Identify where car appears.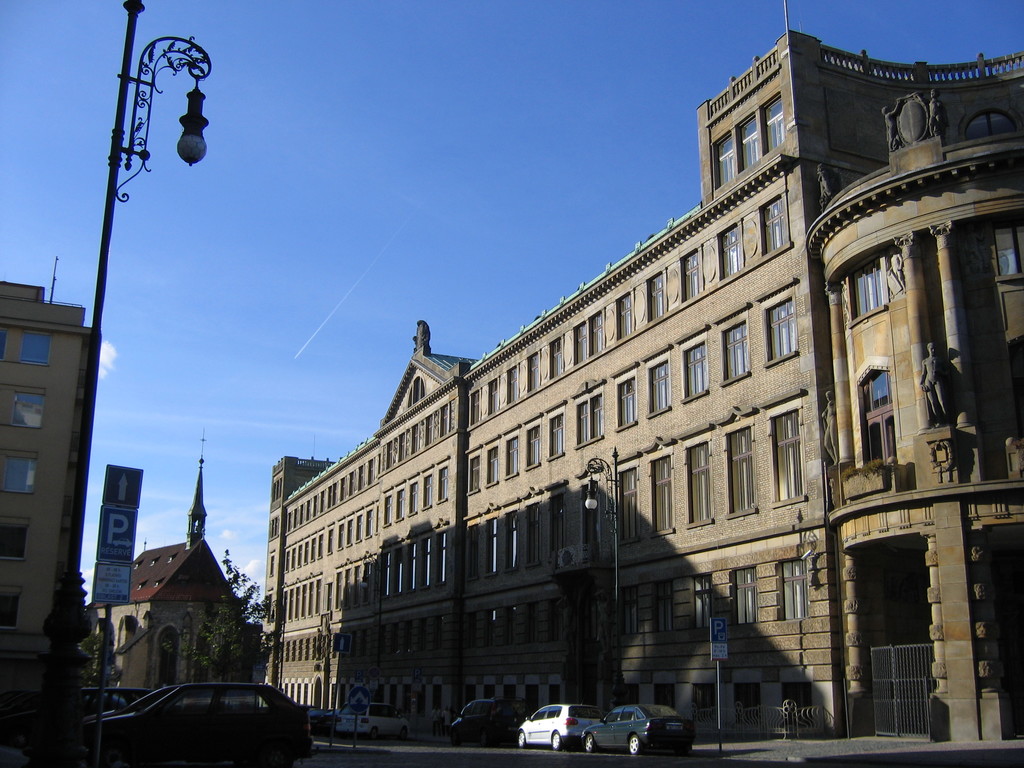
Appears at {"x1": 79, "y1": 687, "x2": 318, "y2": 767}.
